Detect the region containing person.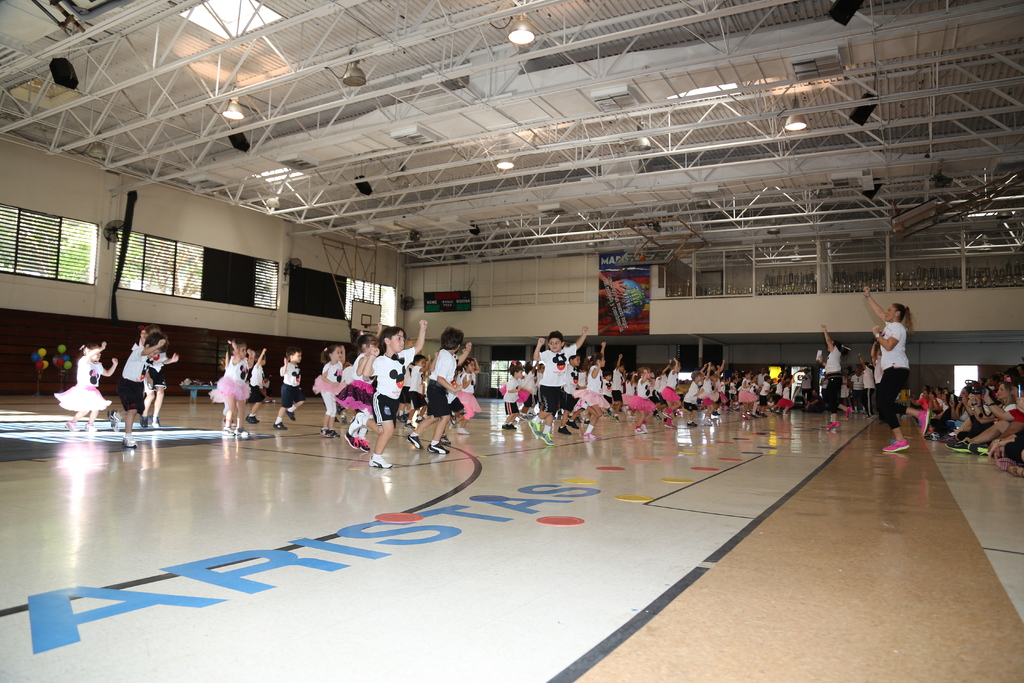
[left=276, top=352, right=307, bottom=431].
